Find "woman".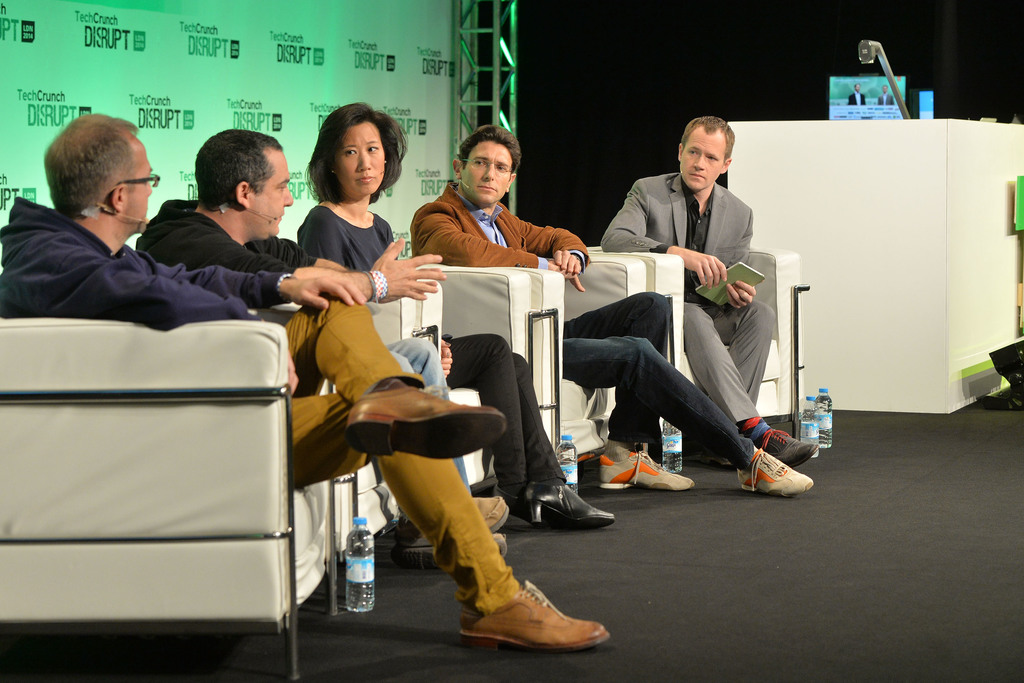
(x1=296, y1=101, x2=616, y2=531).
